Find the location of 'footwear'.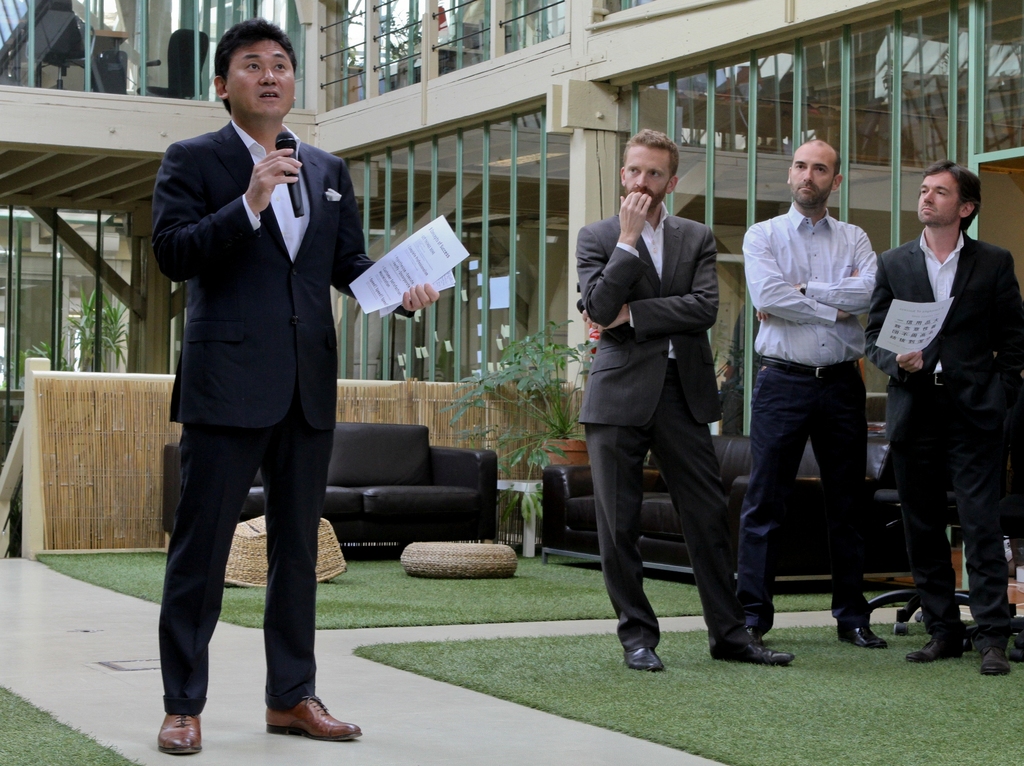
Location: BBox(979, 643, 1021, 677).
